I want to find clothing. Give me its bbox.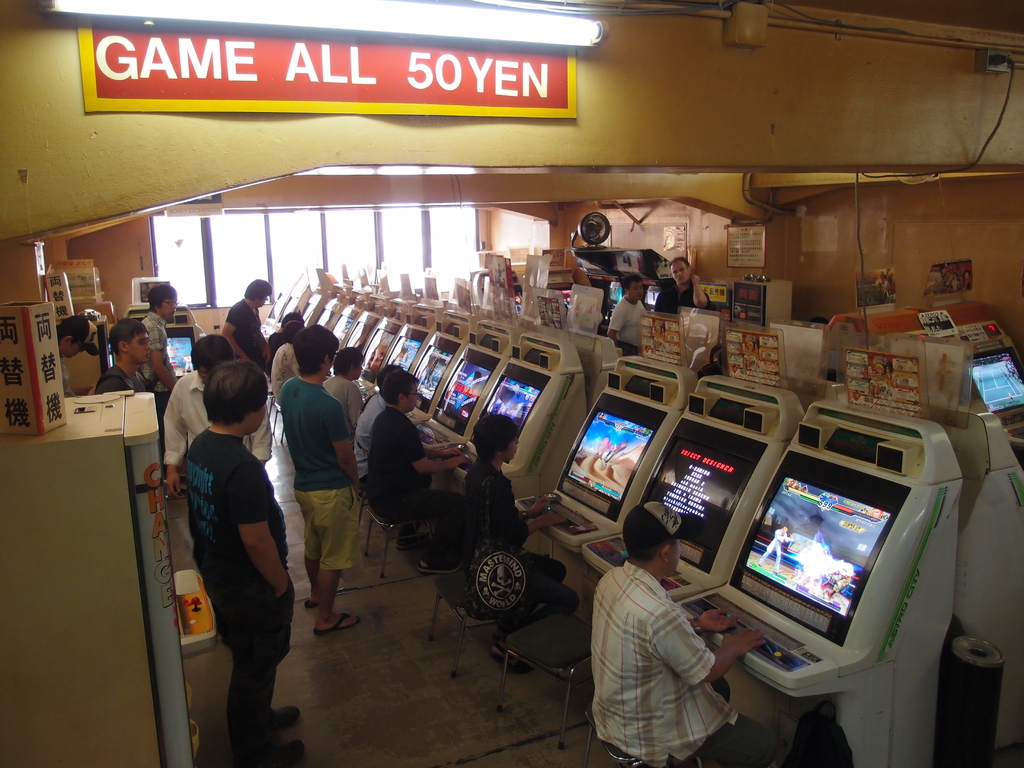
box(165, 356, 291, 462).
